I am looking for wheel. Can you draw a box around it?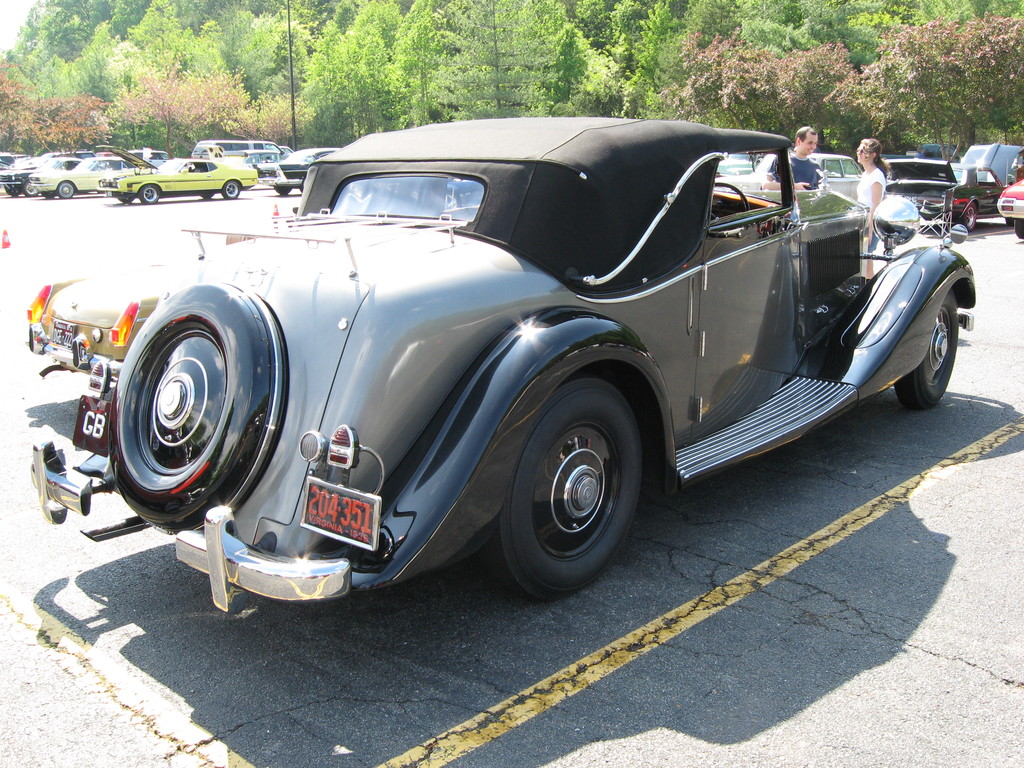
Sure, the bounding box is 140,184,158,204.
